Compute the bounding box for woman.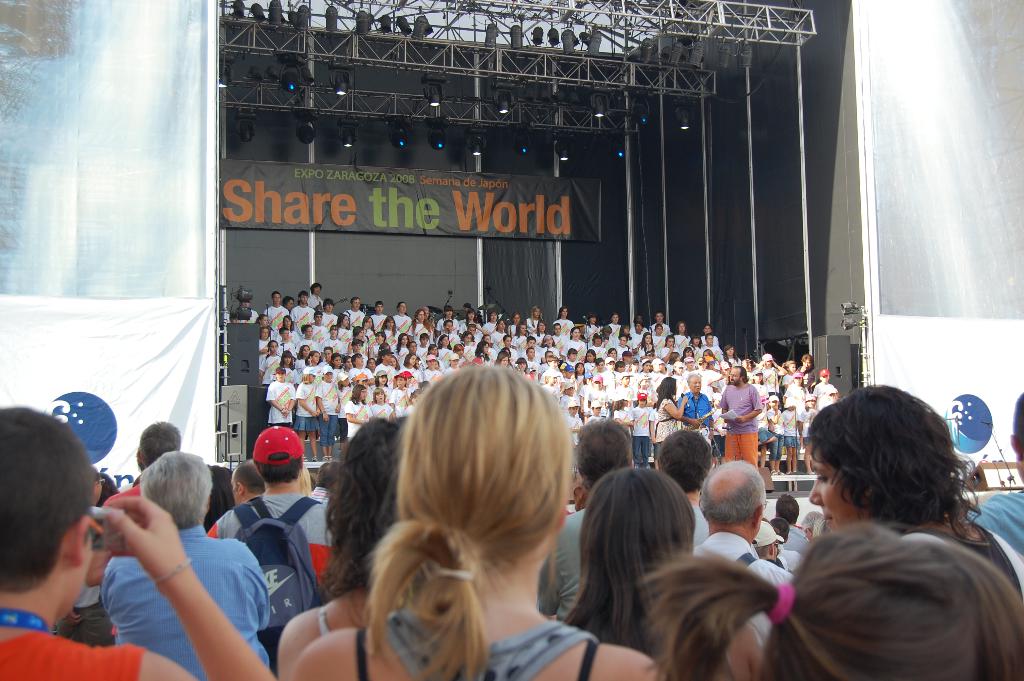
left=796, top=354, right=817, bottom=393.
